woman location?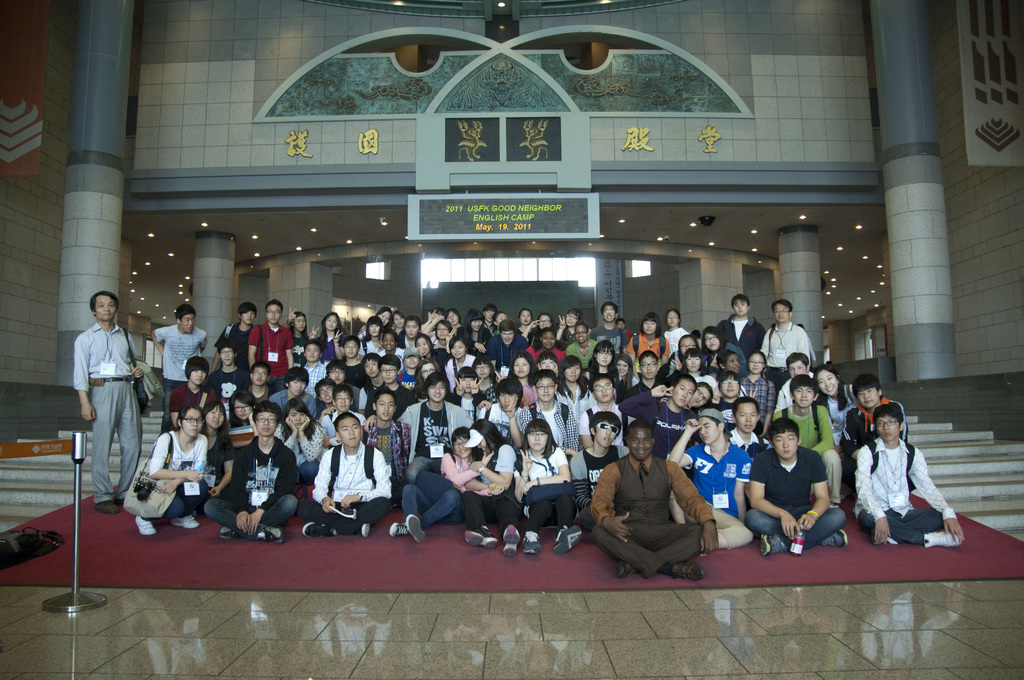
crop(857, 401, 948, 553)
